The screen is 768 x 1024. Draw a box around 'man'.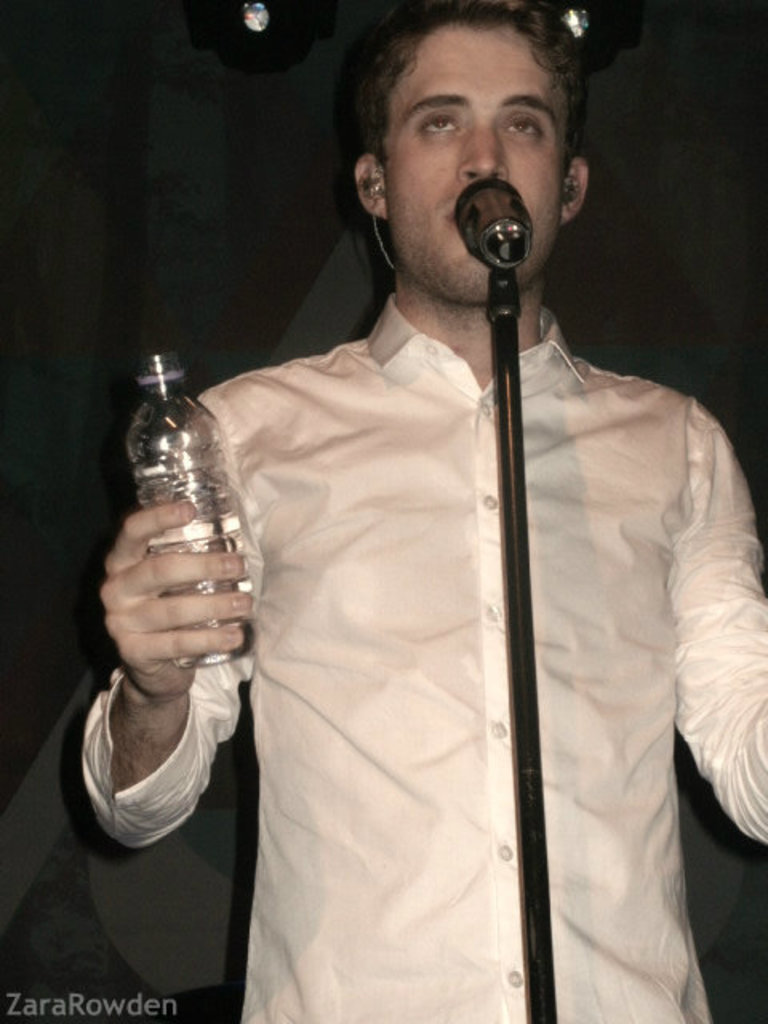
(80,0,766,1022).
